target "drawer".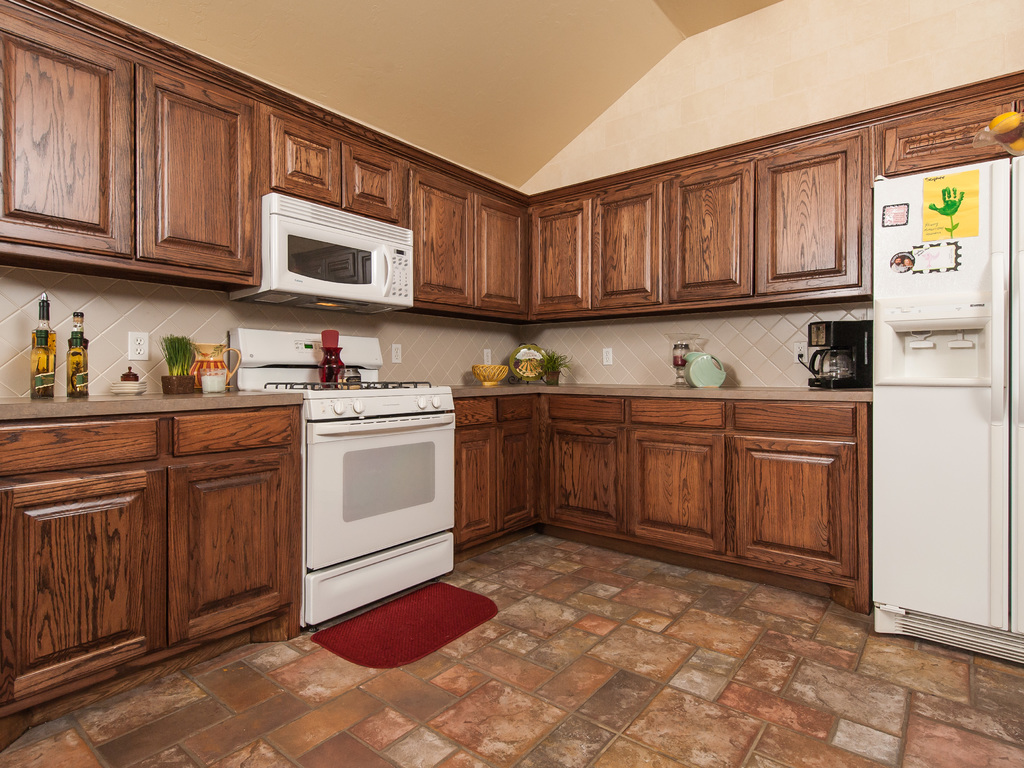
Target region: (x1=452, y1=401, x2=496, y2=423).
